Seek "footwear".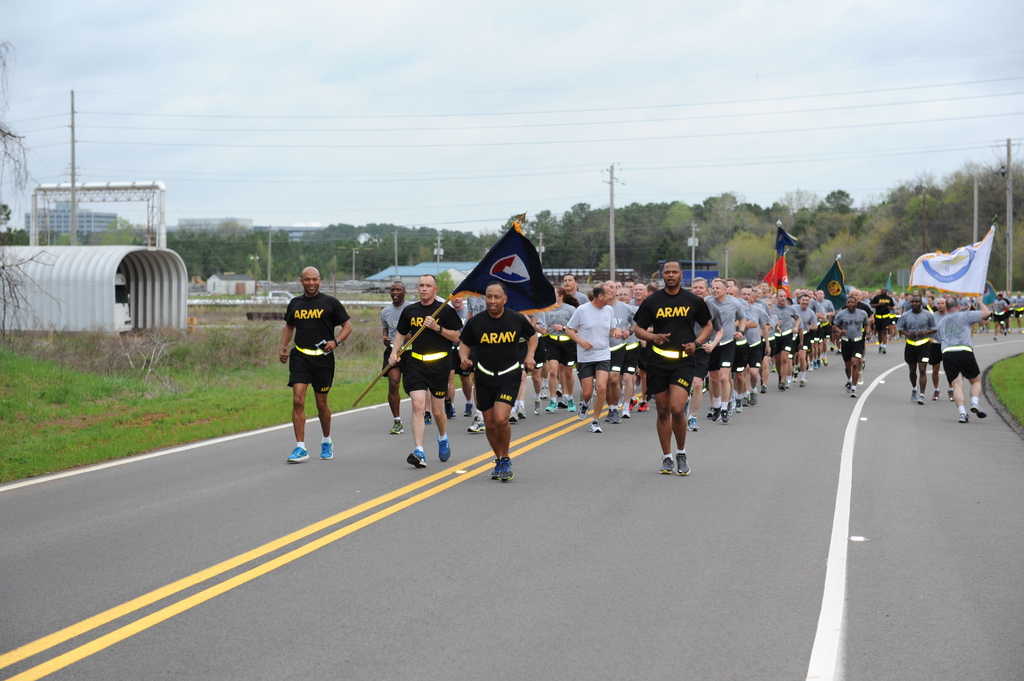
547,401,559,410.
